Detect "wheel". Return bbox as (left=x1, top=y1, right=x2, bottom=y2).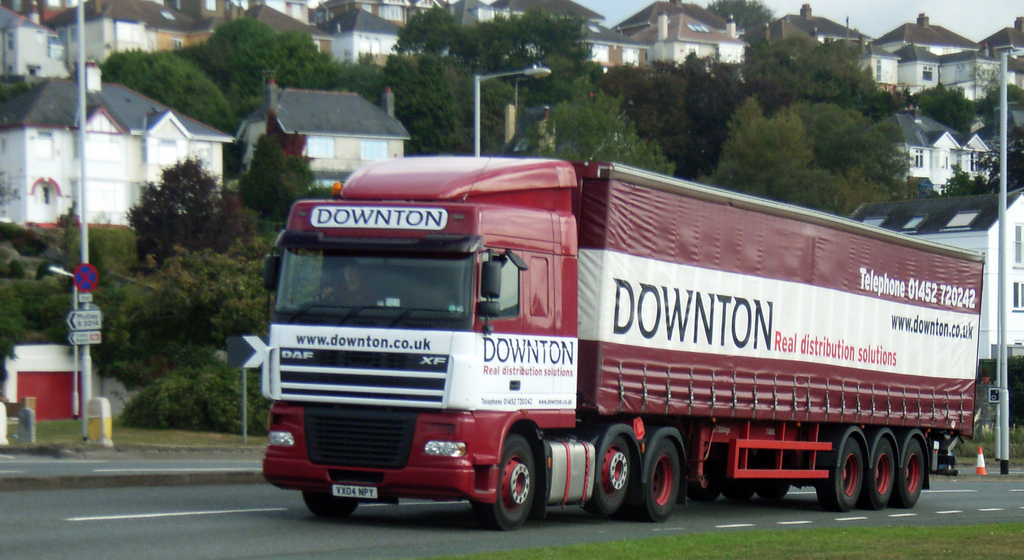
(left=725, top=483, right=750, bottom=500).
